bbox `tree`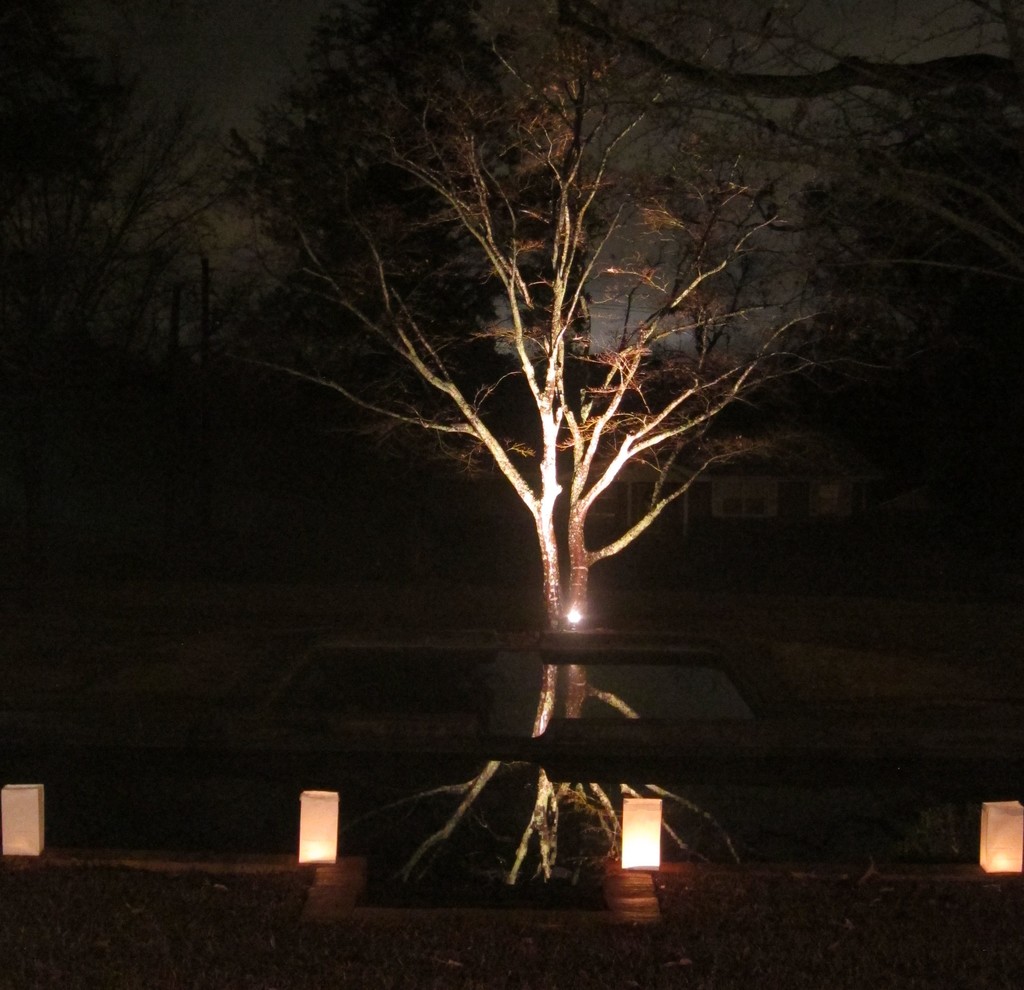
box(223, 0, 828, 625)
